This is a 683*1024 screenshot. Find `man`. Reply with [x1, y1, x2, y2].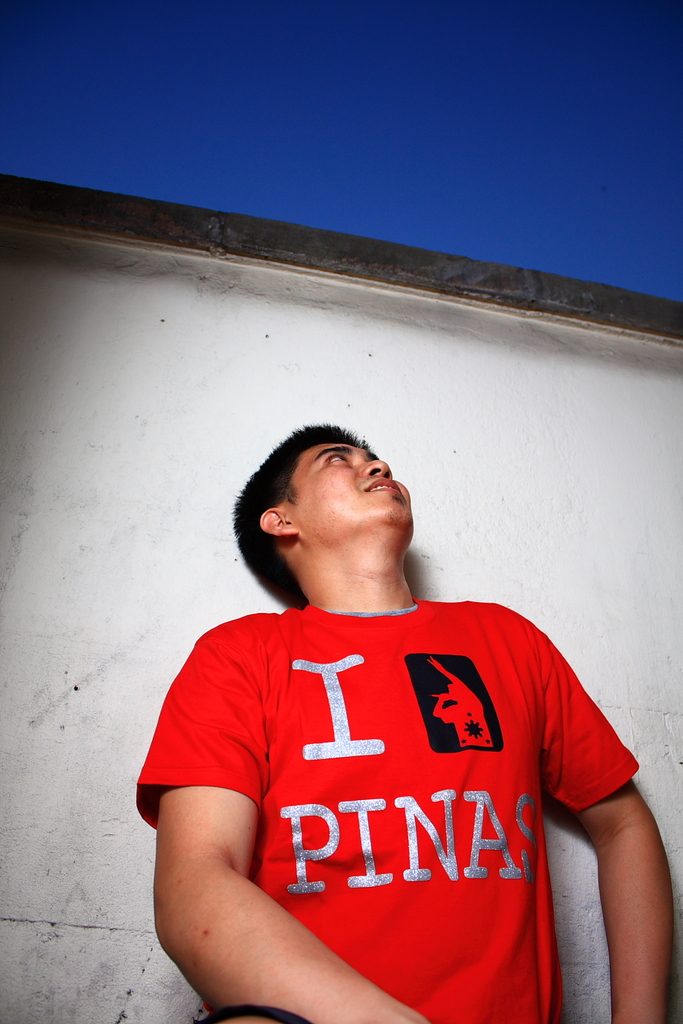
[139, 417, 682, 1021].
